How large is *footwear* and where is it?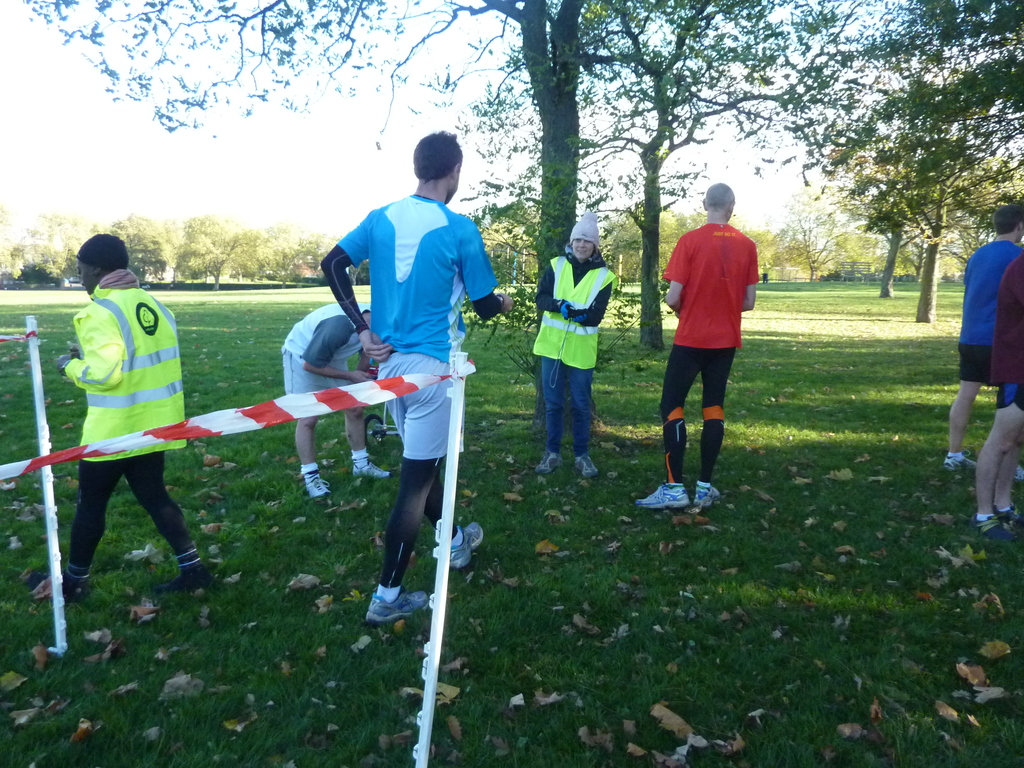
Bounding box: (977,514,1014,543).
